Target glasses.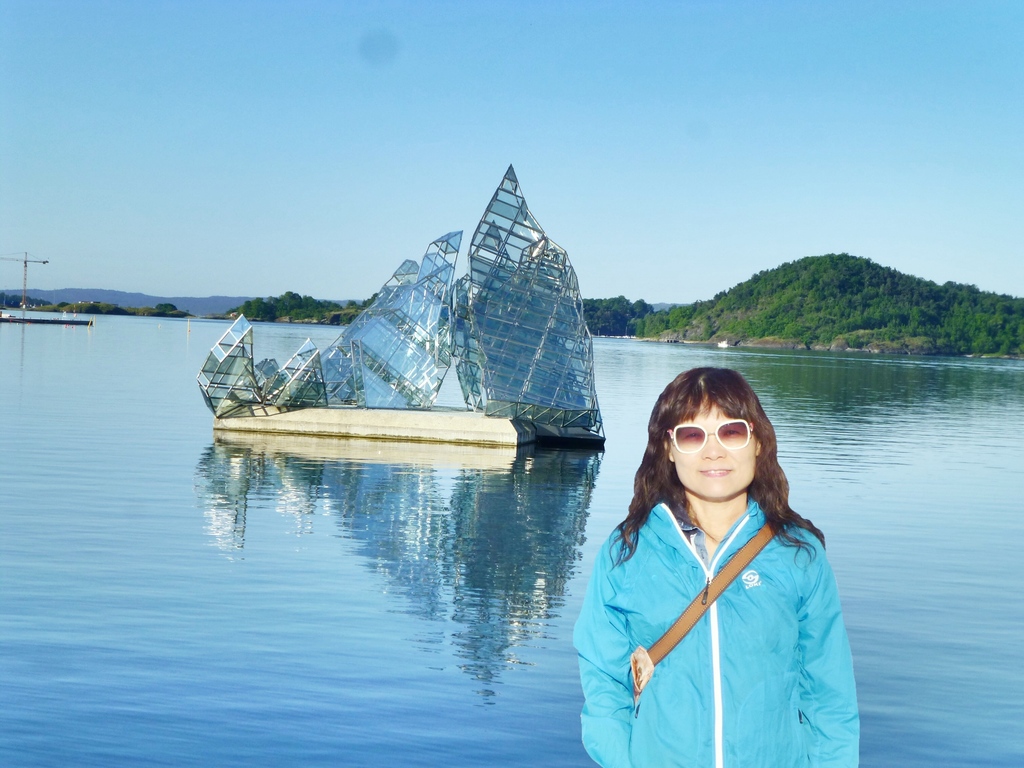
Target region: (671,418,753,456).
